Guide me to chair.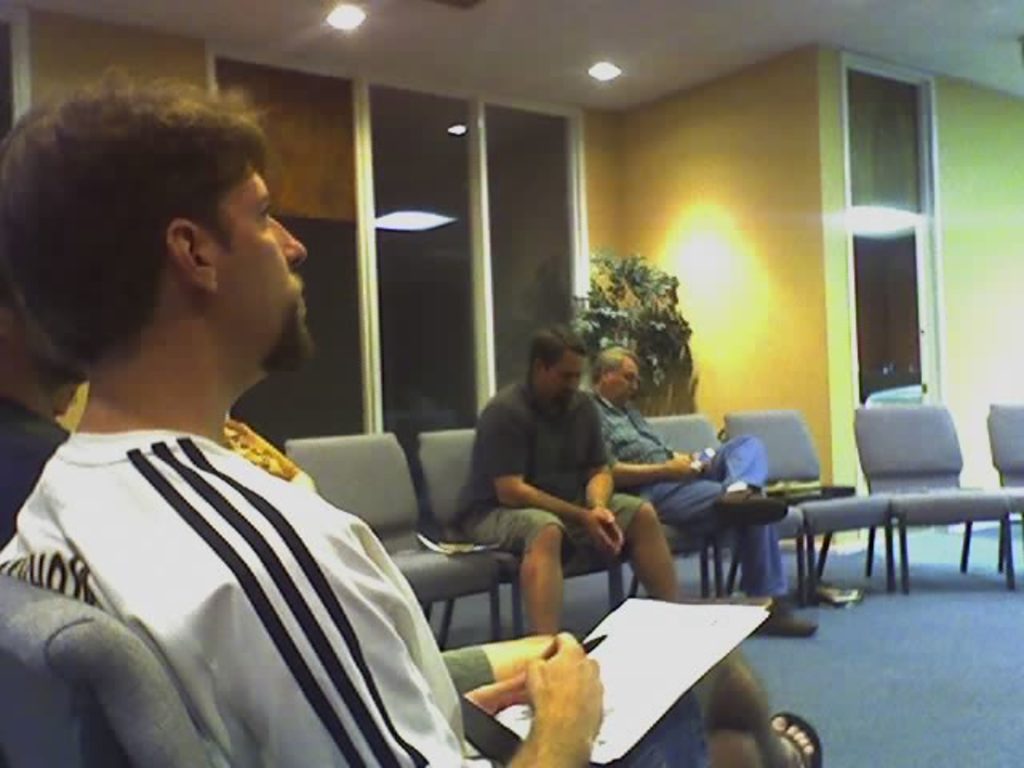
Guidance: l=984, t=398, r=1022, b=581.
